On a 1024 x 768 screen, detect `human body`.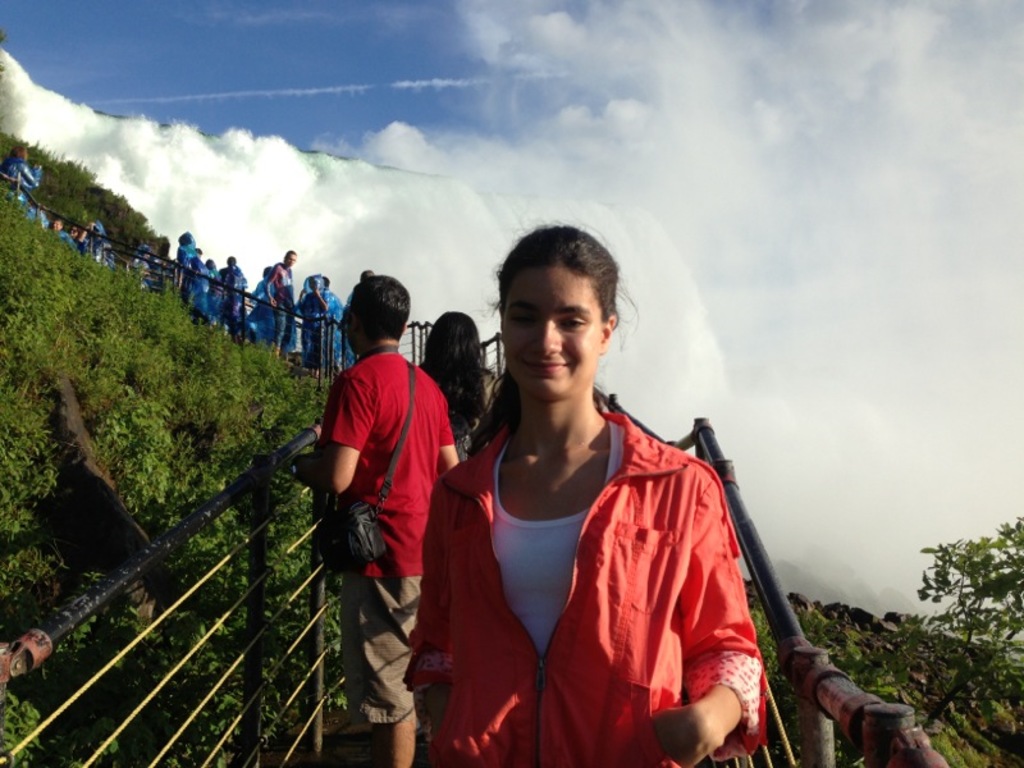
415/250/765/767.
